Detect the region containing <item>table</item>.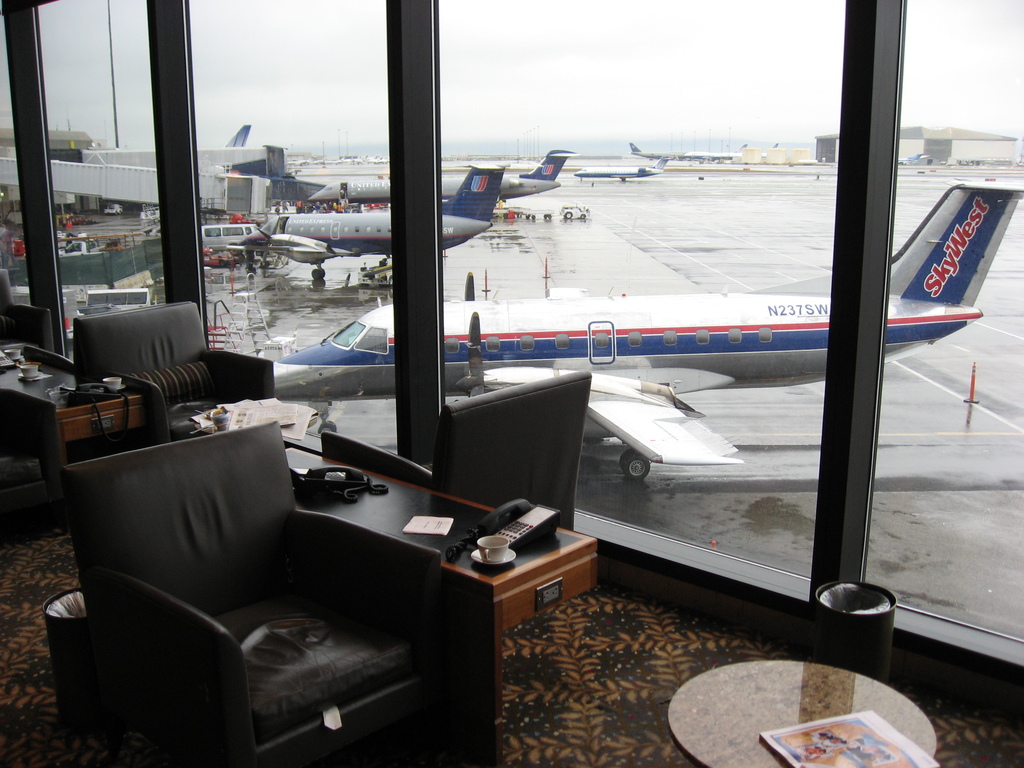
279:441:605:638.
